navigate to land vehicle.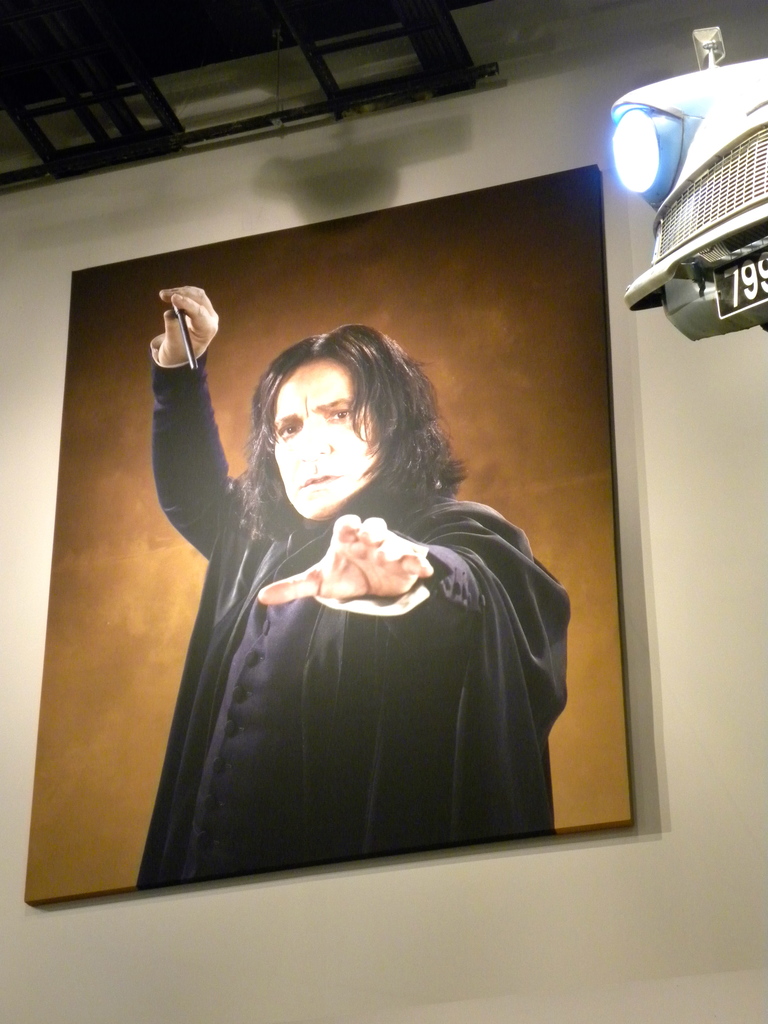
Navigation target: bbox(621, 15, 767, 332).
